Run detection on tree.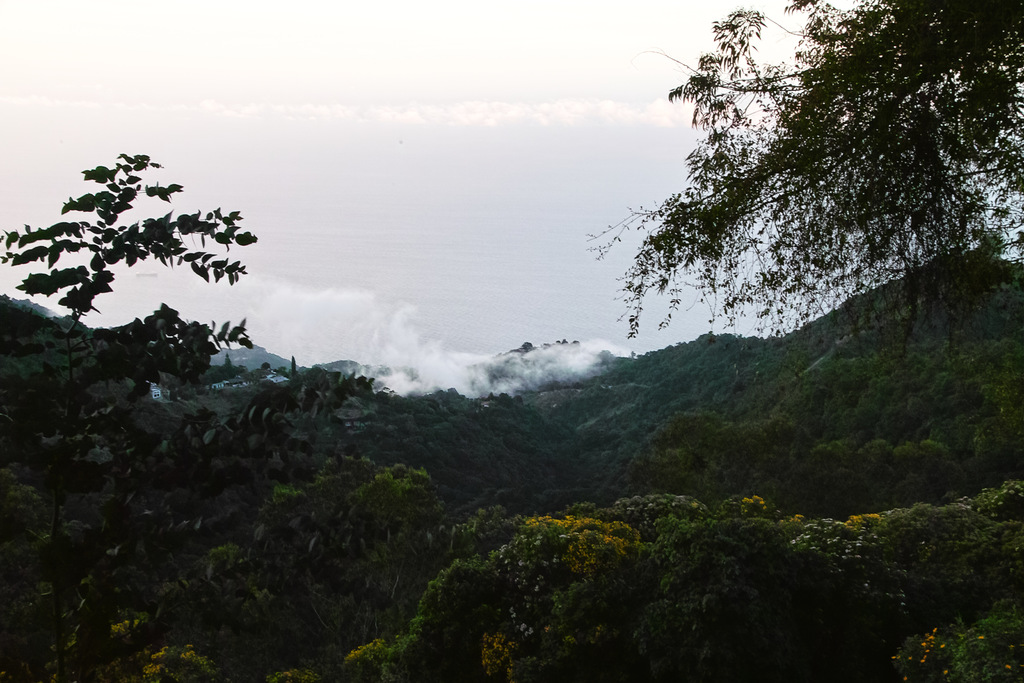
Result: BBox(1, 149, 482, 678).
